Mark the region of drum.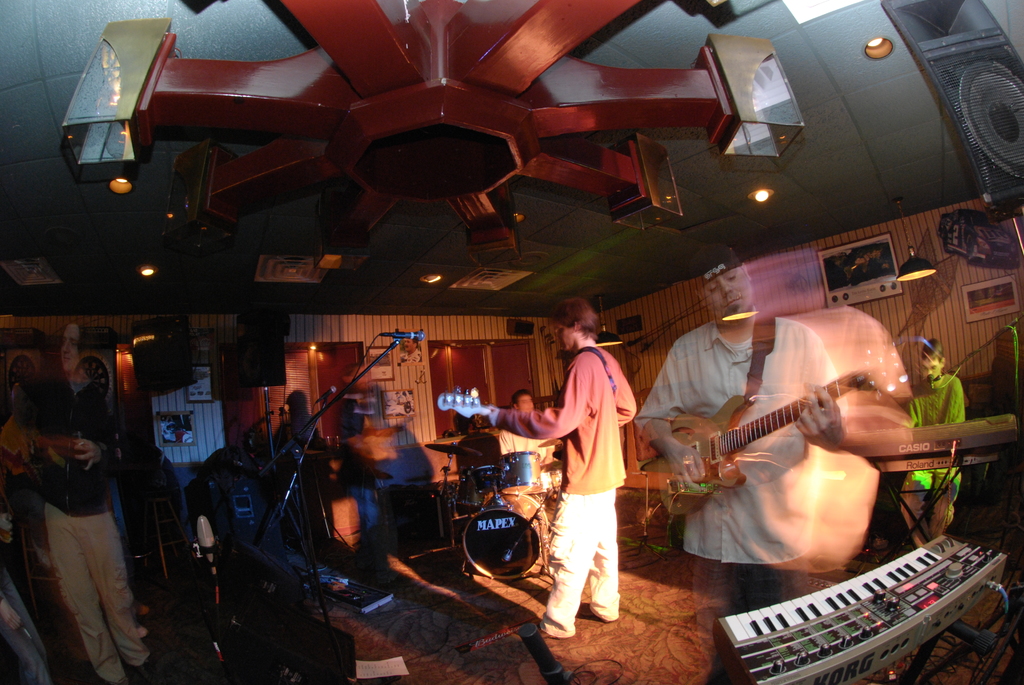
Region: [460, 490, 549, 579].
